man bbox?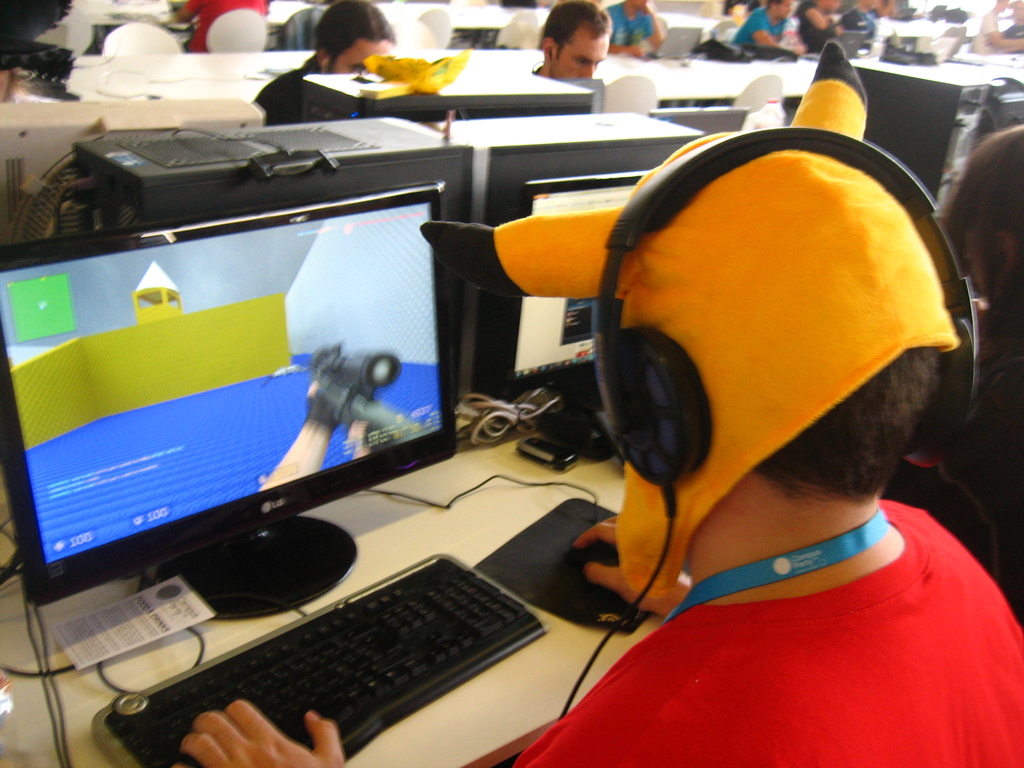
792, 0, 840, 48
